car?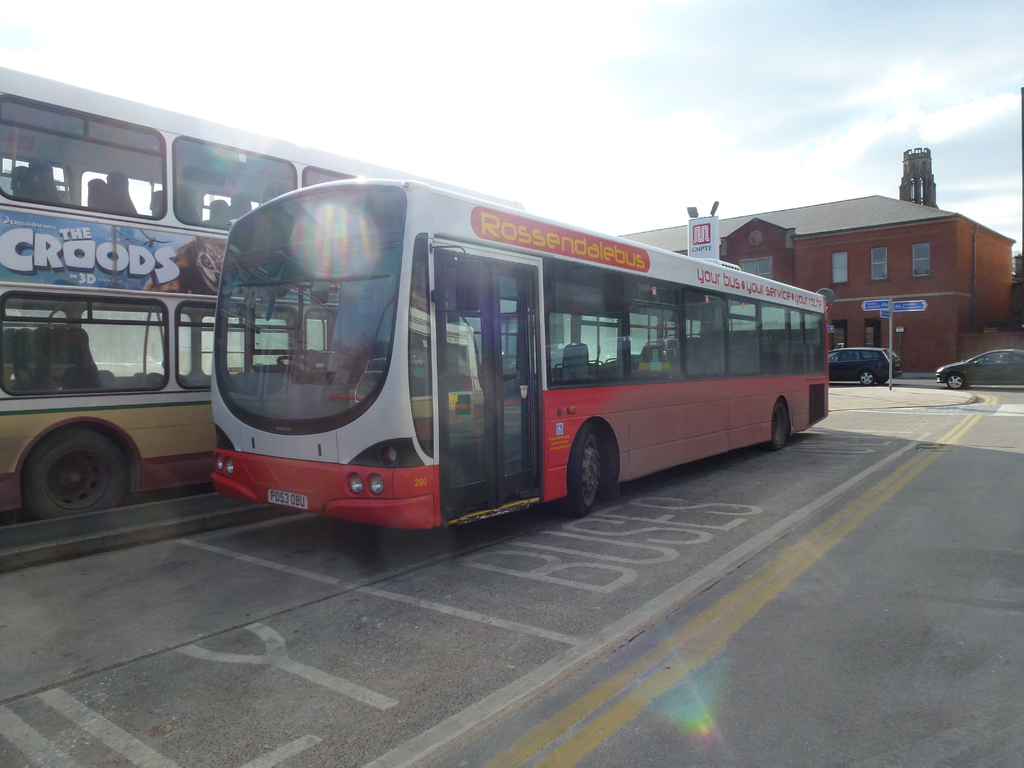
<box>828,346,906,388</box>
